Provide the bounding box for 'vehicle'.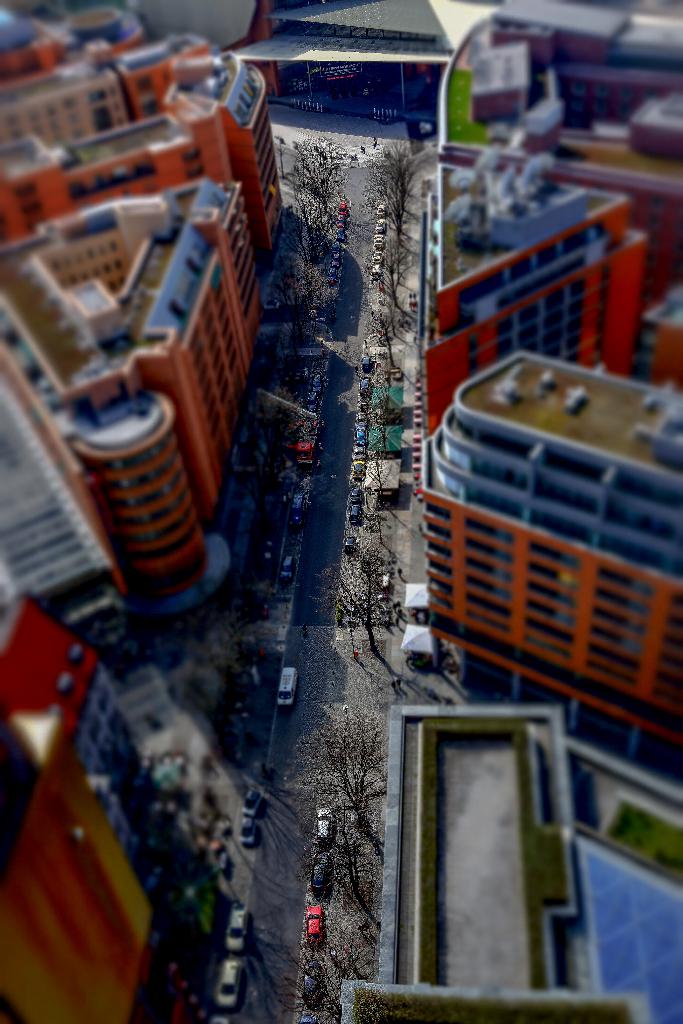
x1=294, y1=965, x2=331, y2=1014.
